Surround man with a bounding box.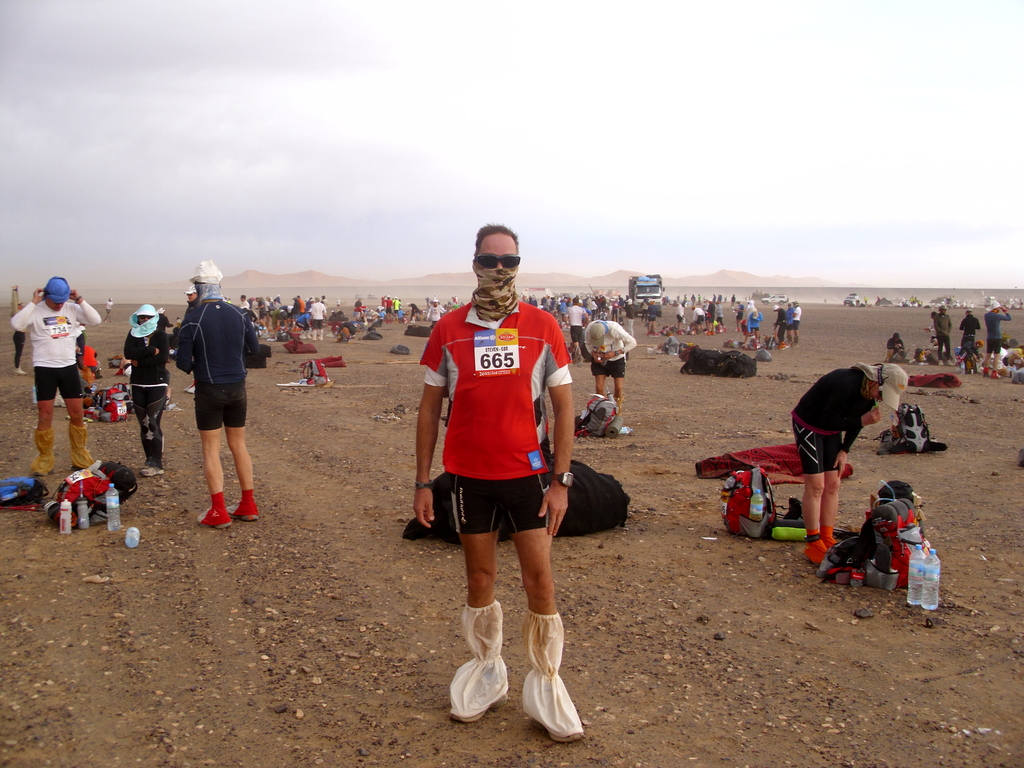
[x1=934, y1=302, x2=956, y2=368].
